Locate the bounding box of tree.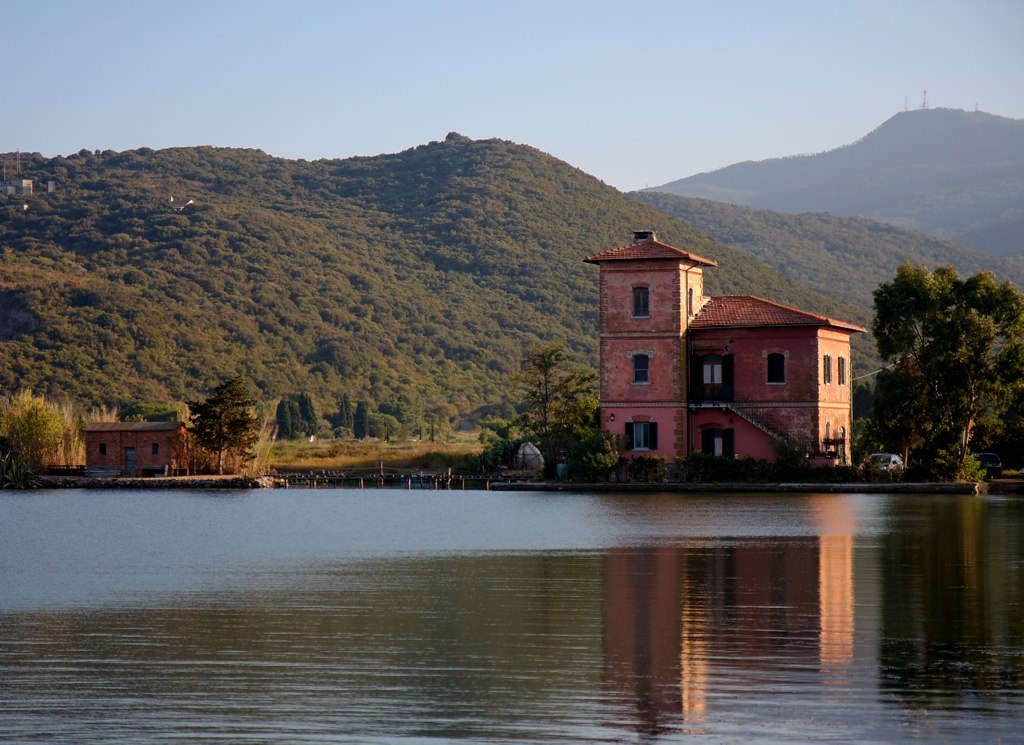
Bounding box: <bbox>496, 335, 594, 478</bbox>.
